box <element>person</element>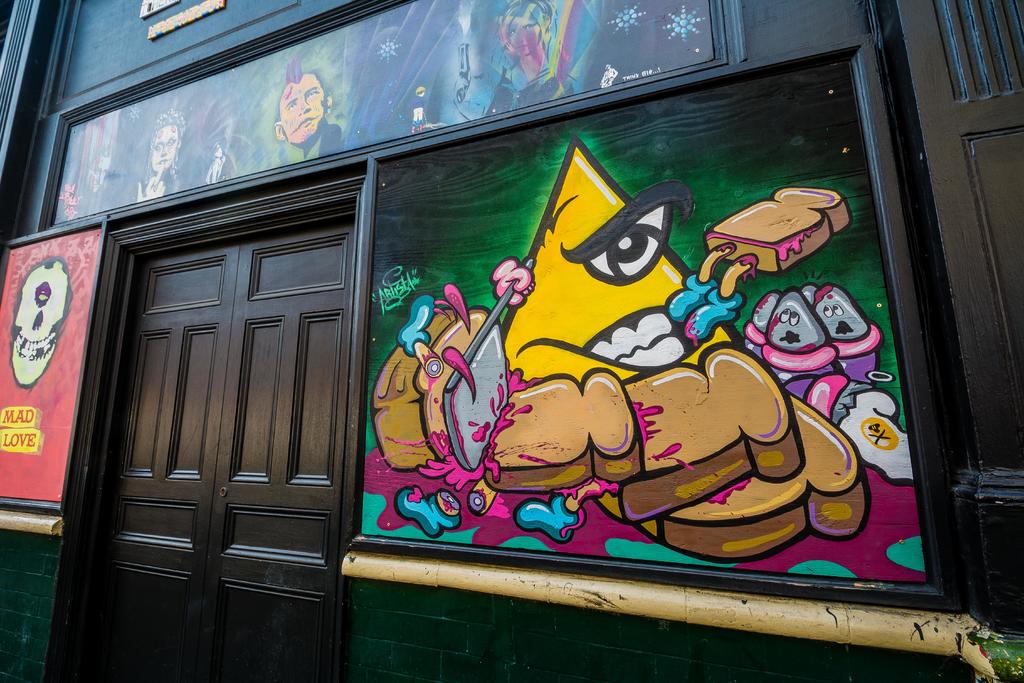
[269, 50, 345, 161]
